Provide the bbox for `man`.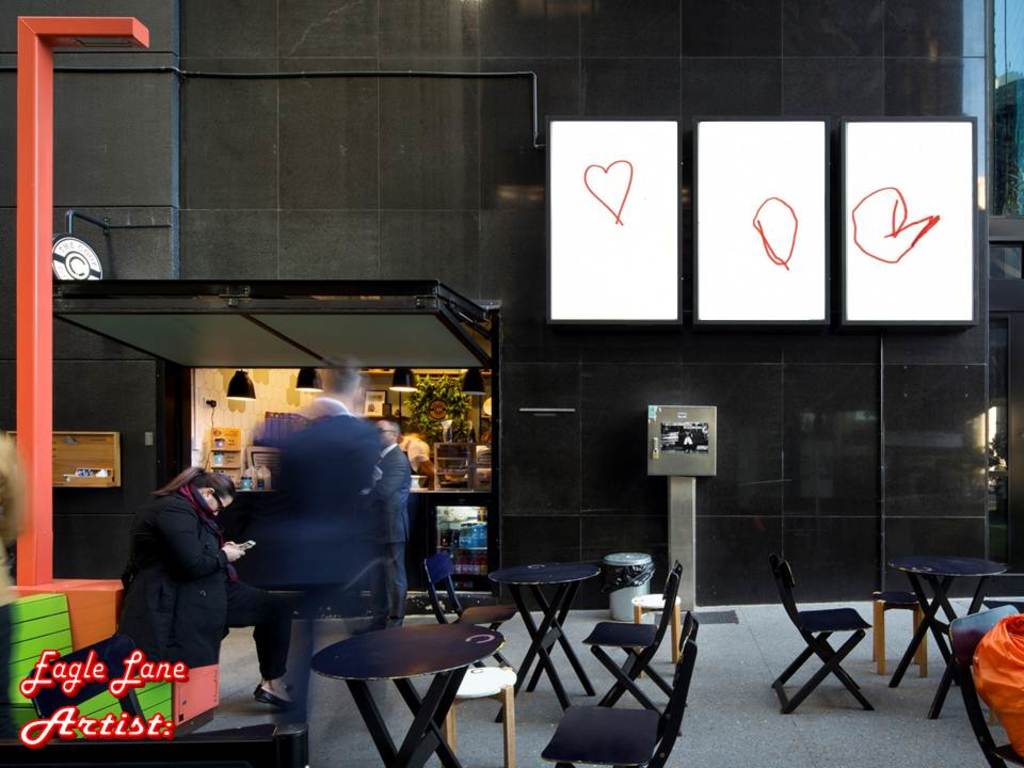
Rect(361, 412, 414, 626).
